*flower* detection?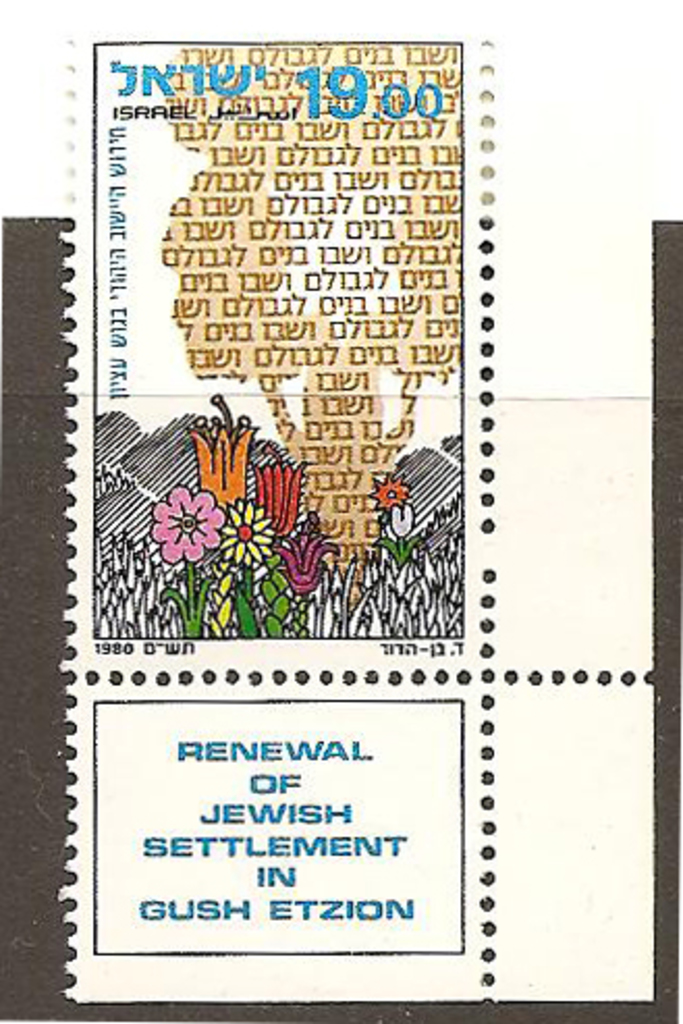
251,457,311,538
